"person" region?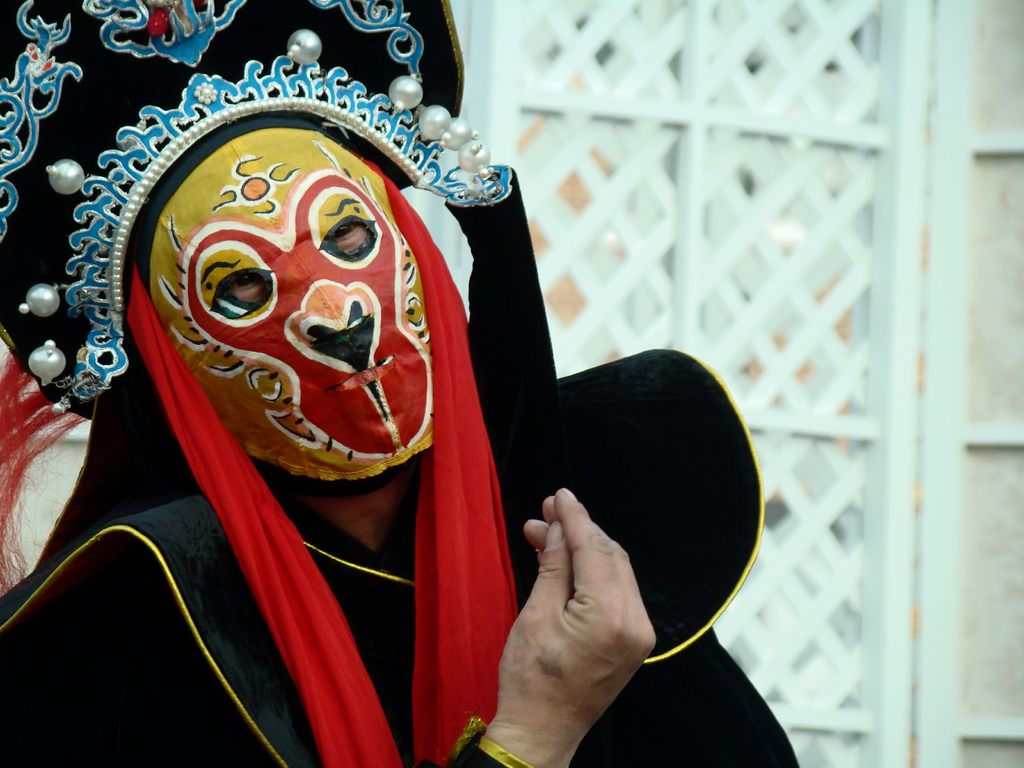
0,106,803,767
